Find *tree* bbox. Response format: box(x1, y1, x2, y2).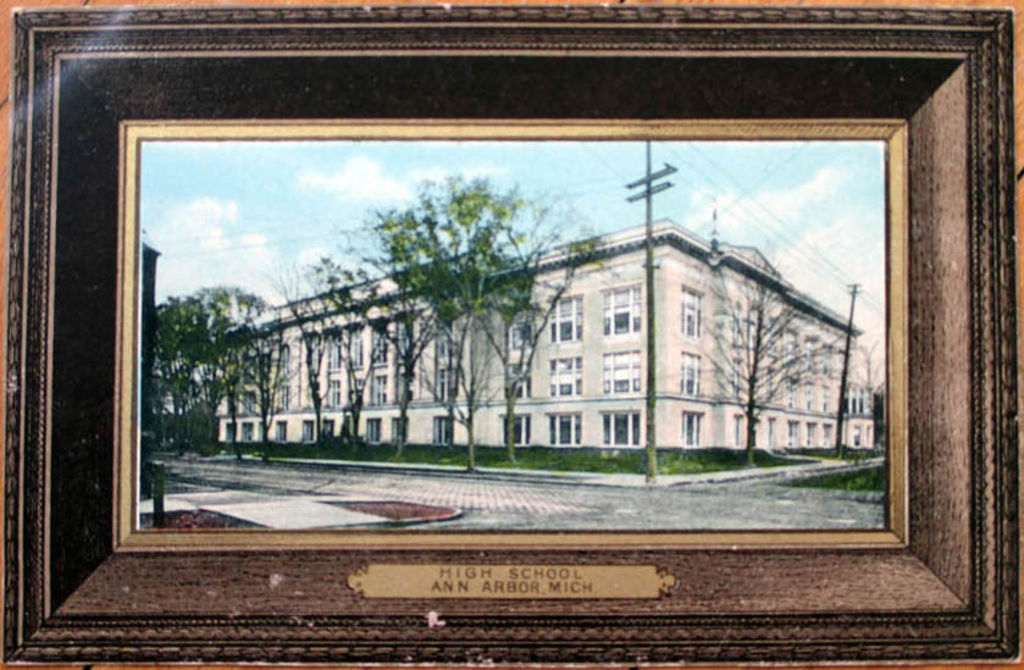
box(692, 244, 846, 465).
